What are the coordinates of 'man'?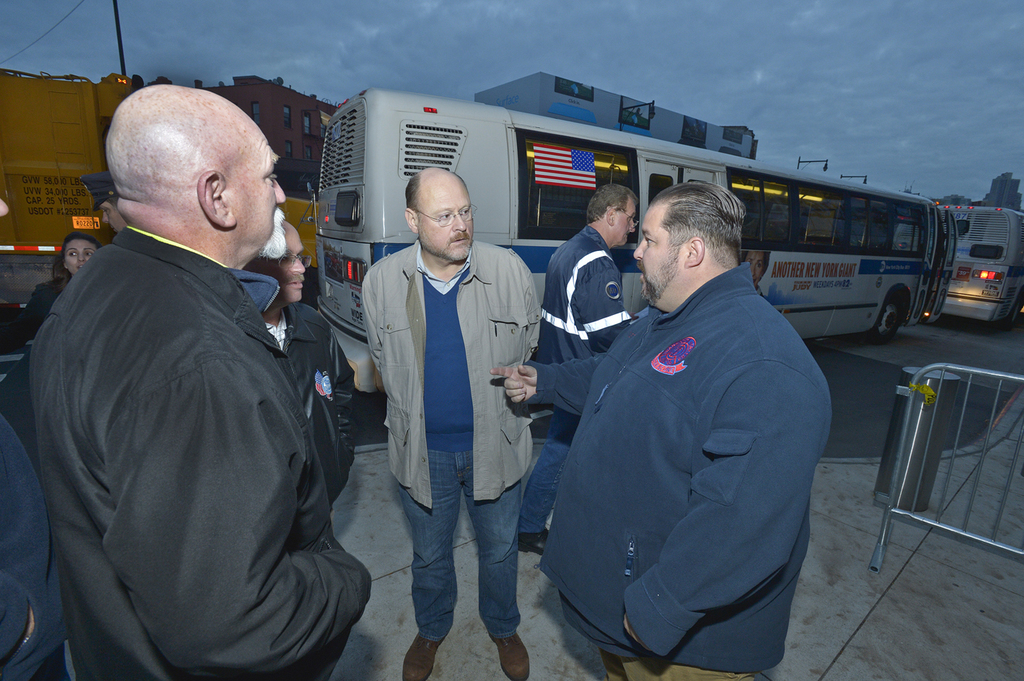
{"x1": 251, "y1": 229, "x2": 361, "y2": 503}.
